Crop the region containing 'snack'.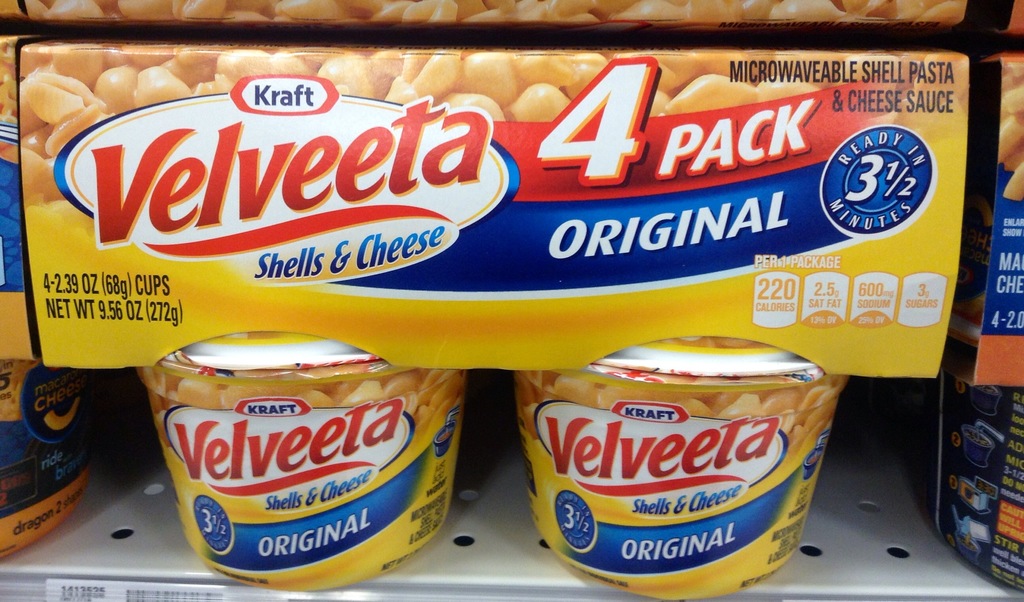
Crop region: crop(1, 354, 88, 564).
